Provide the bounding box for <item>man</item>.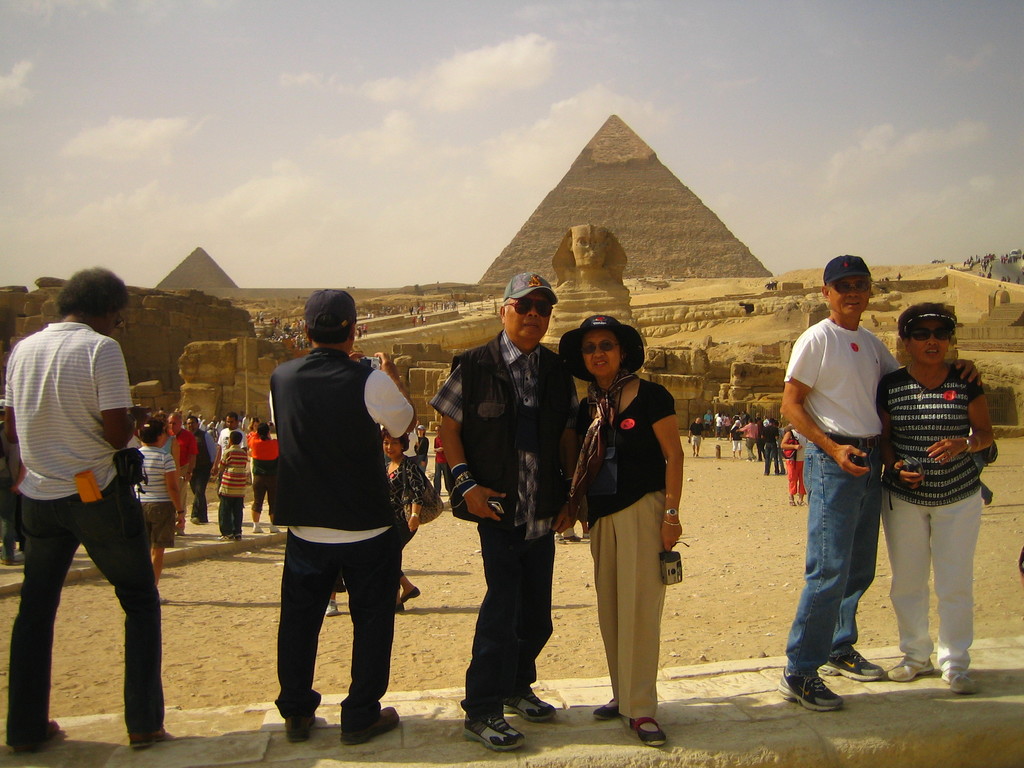
16/256/182/748.
